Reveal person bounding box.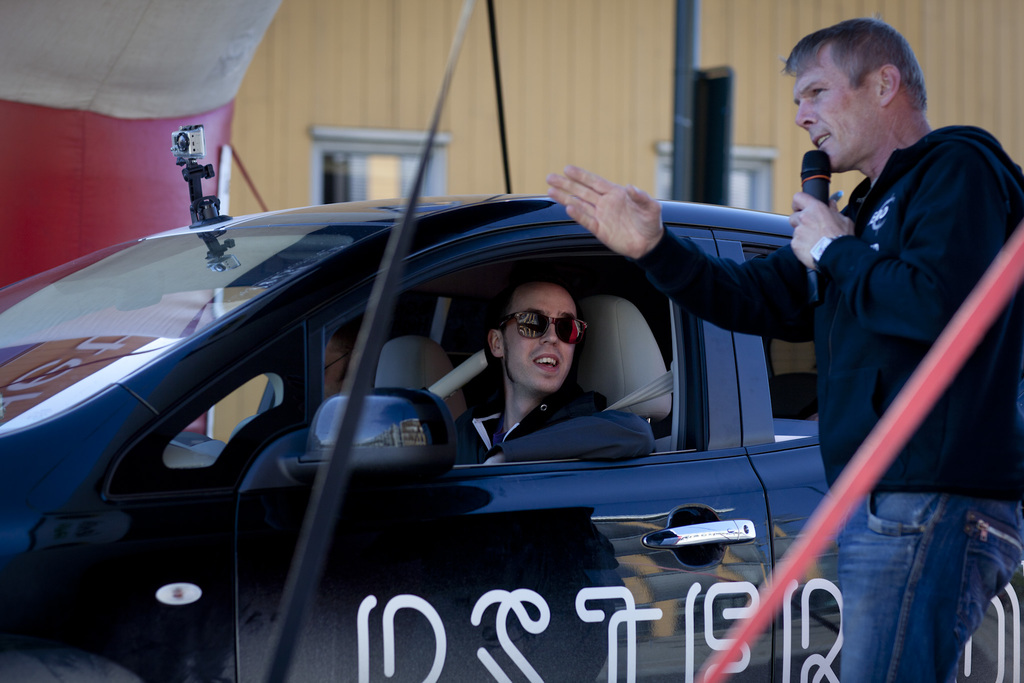
Revealed: crop(549, 20, 1023, 682).
